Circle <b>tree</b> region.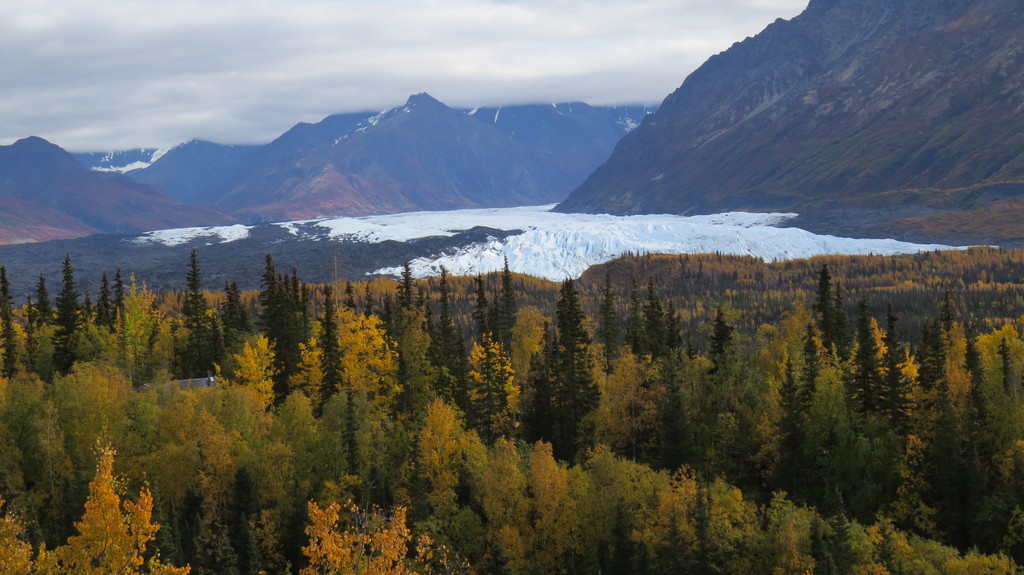
Region: <region>182, 248, 221, 377</region>.
